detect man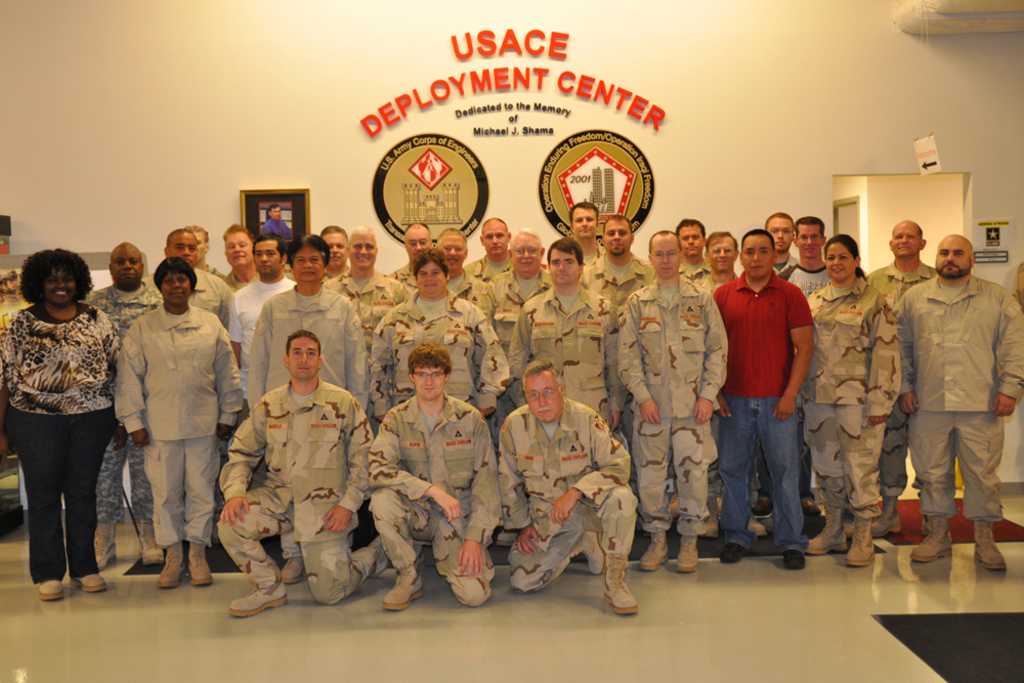
region(261, 204, 292, 241)
